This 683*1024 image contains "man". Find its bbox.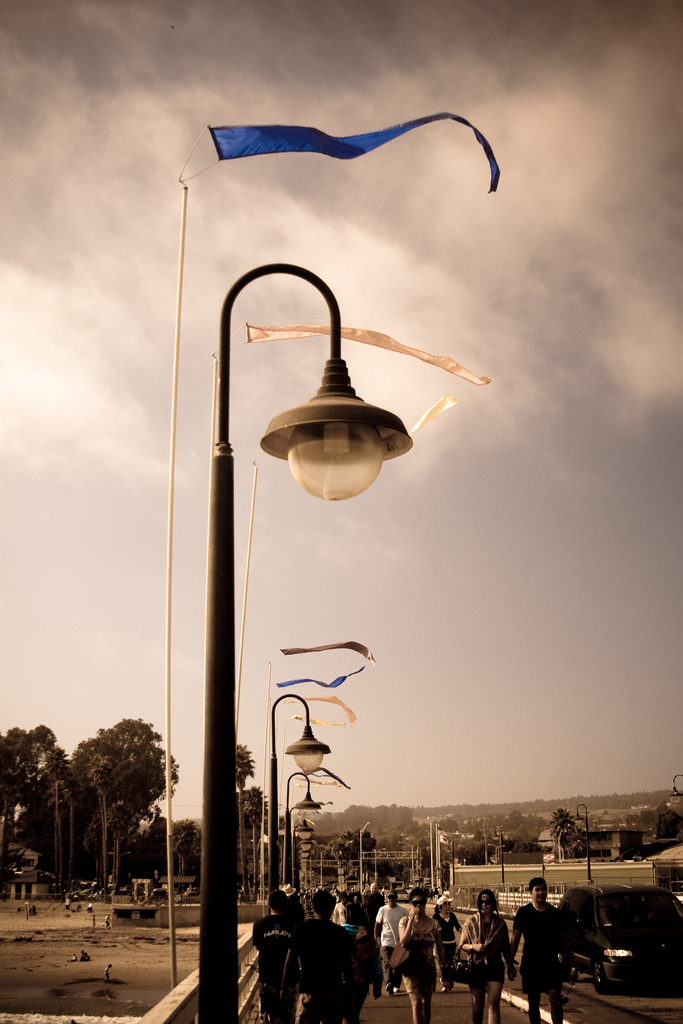
{"x1": 362, "y1": 883, "x2": 385, "y2": 946}.
